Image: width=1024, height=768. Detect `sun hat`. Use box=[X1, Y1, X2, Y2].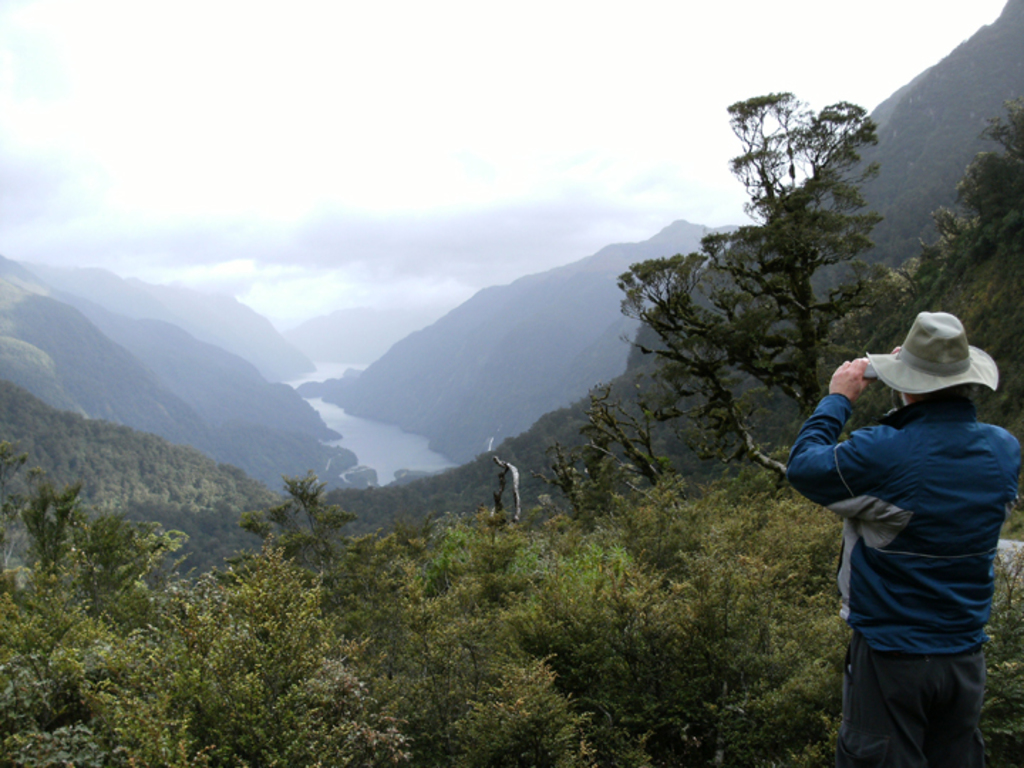
box=[860, 306, 1007, 398].
